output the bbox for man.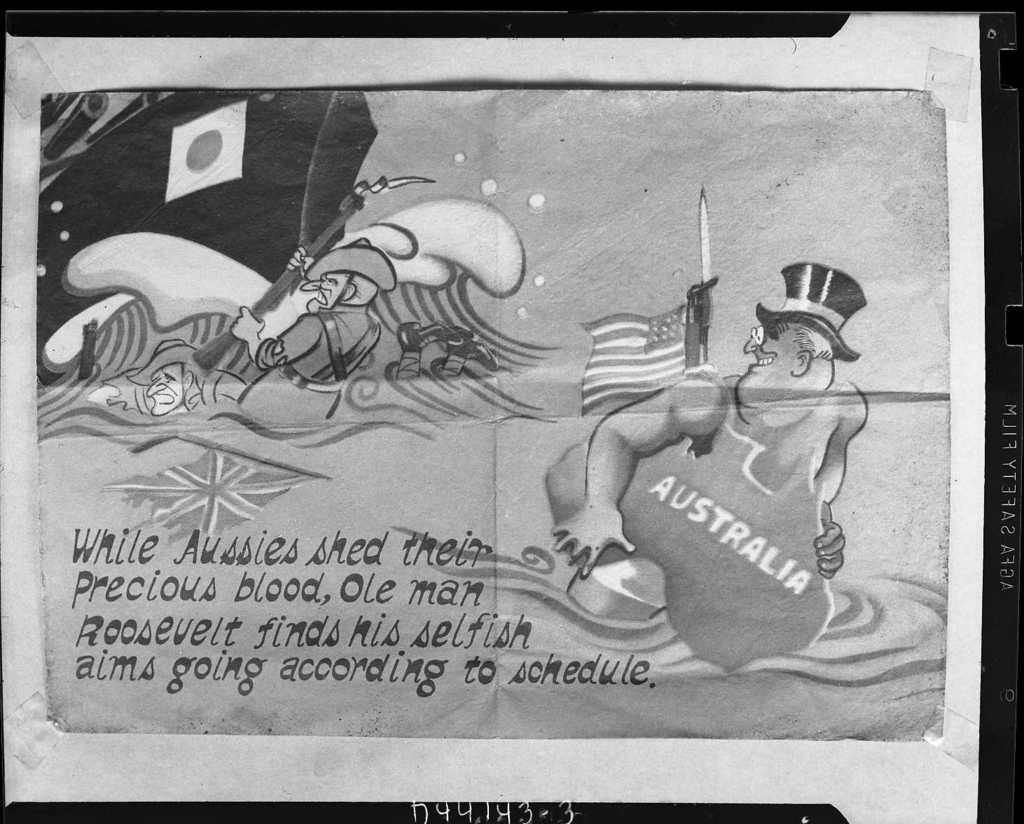
crop(128, 341, 195, 416).
